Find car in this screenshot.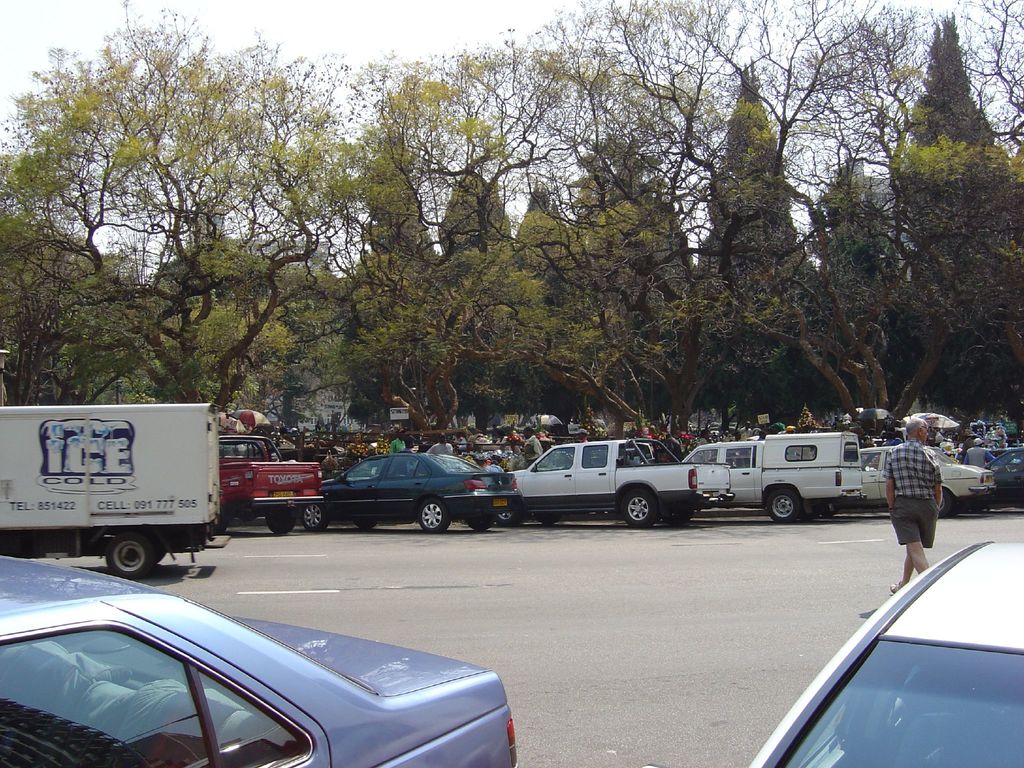
The bounding box for car is box(0, 557, 514, 767).
